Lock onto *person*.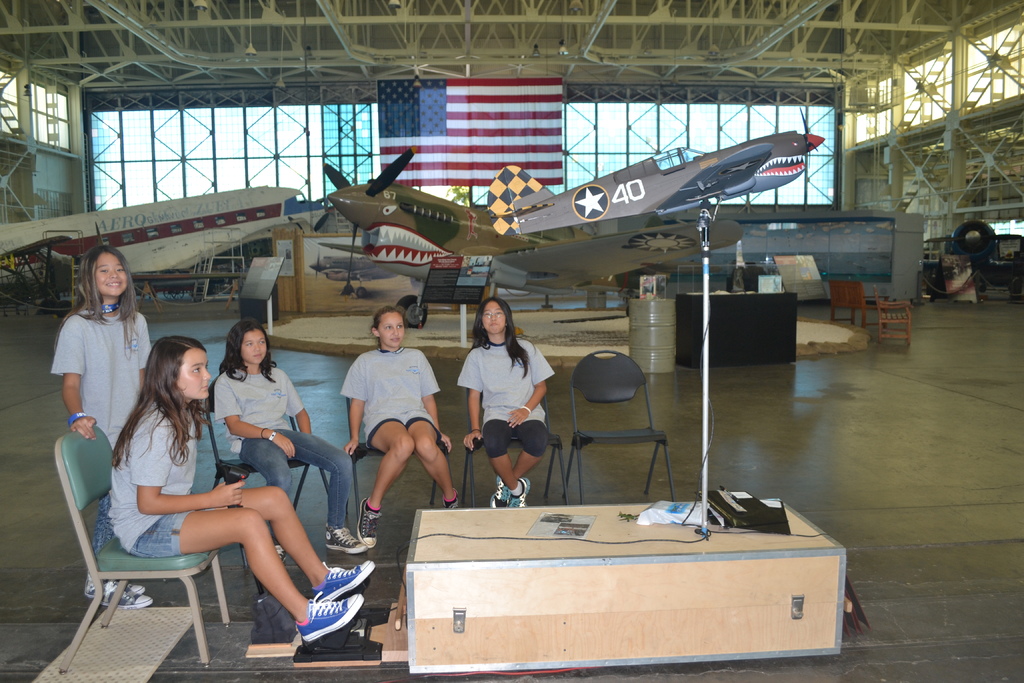
Locked: Rect(211, 317, 368, 553).
